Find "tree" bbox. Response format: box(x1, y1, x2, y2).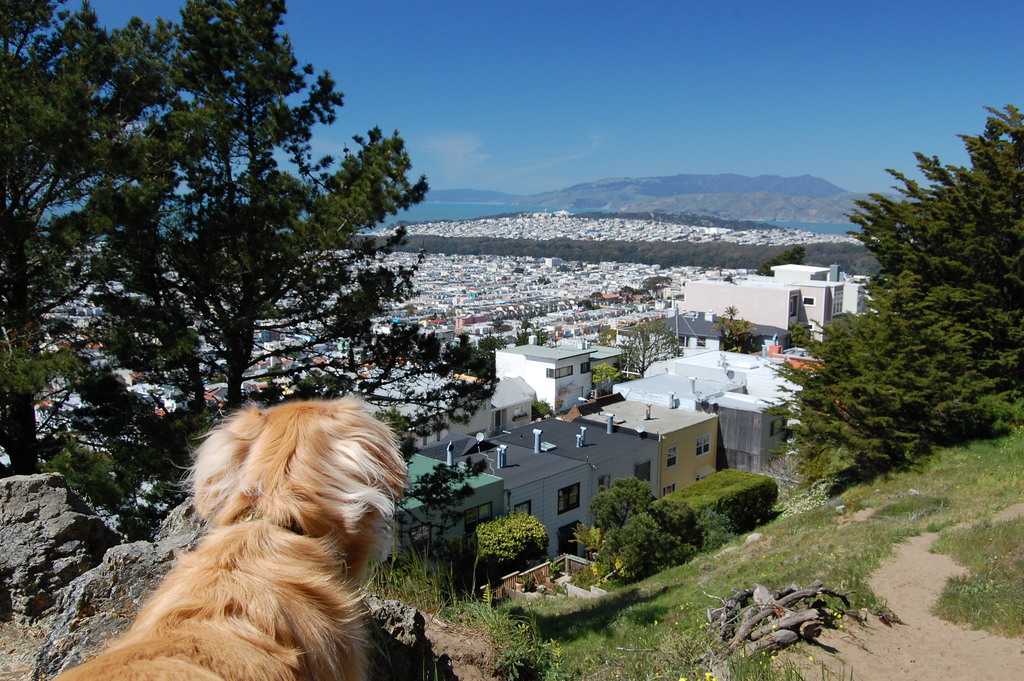
box(621, 320, 684, 377).
